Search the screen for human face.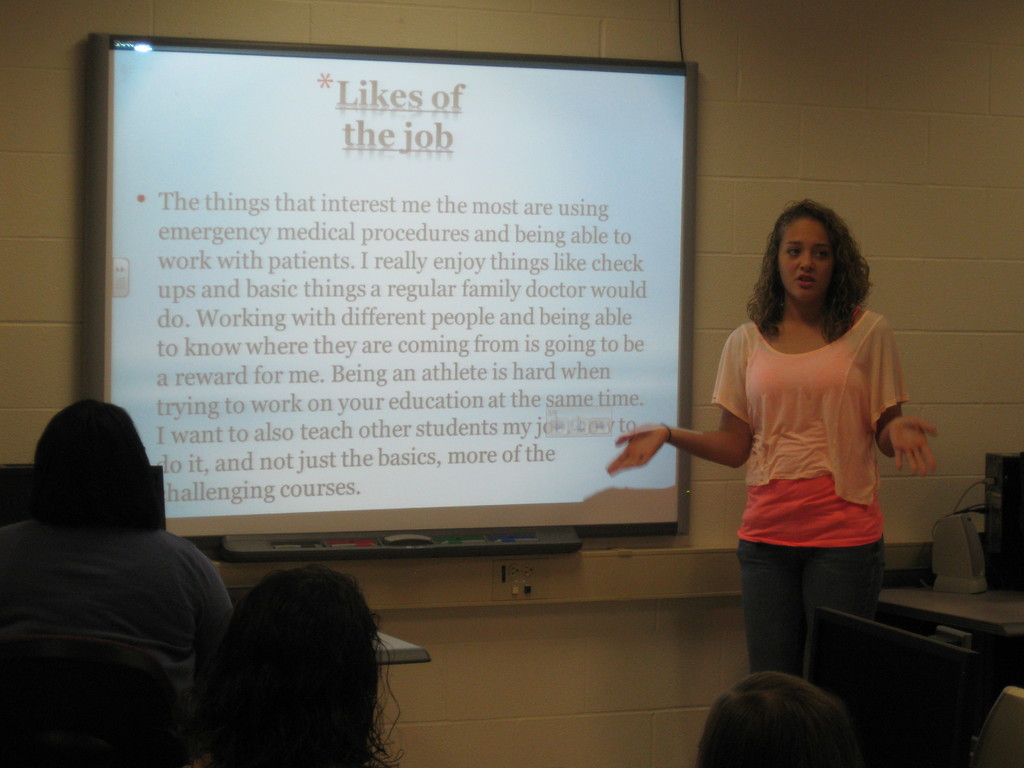
Found at box(780, 220, 835, 305).
